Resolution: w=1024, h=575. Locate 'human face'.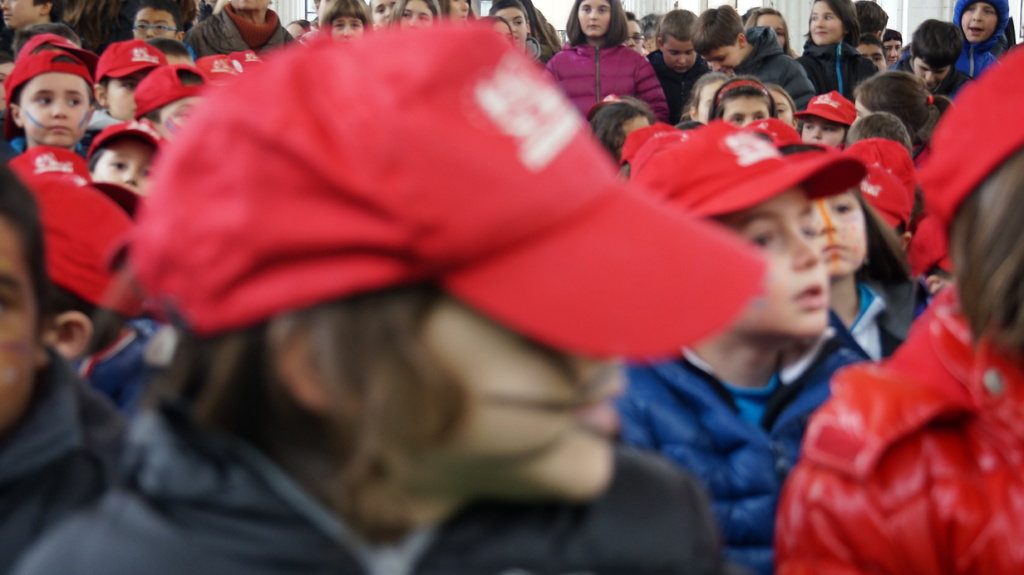
(700, 78, 723, 123).
